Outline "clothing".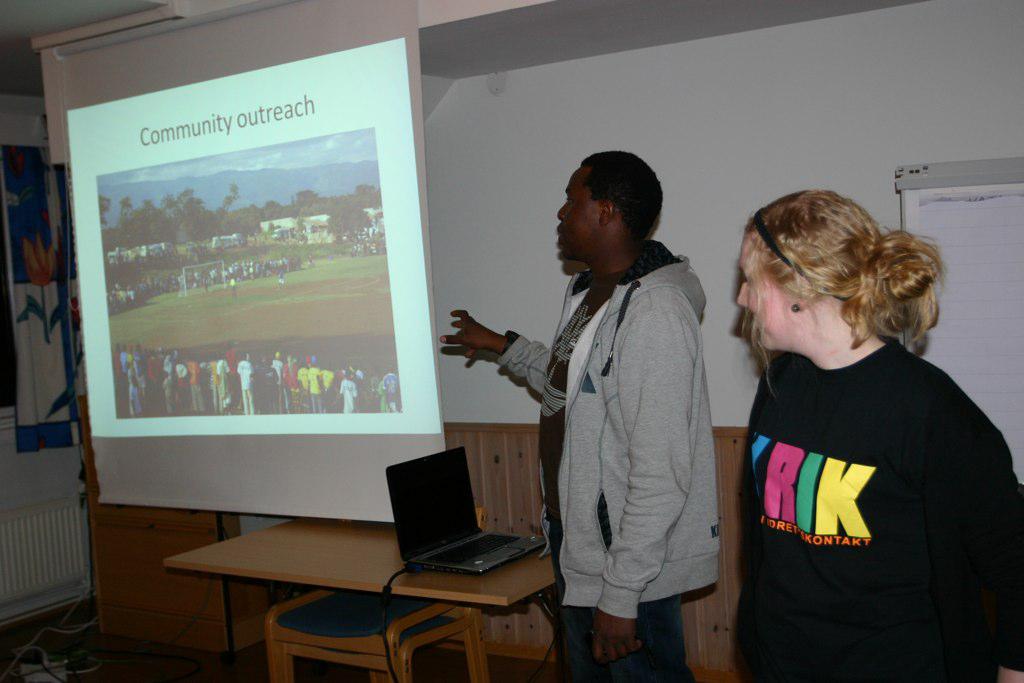
Outline: (495, 236, 721, 682).
